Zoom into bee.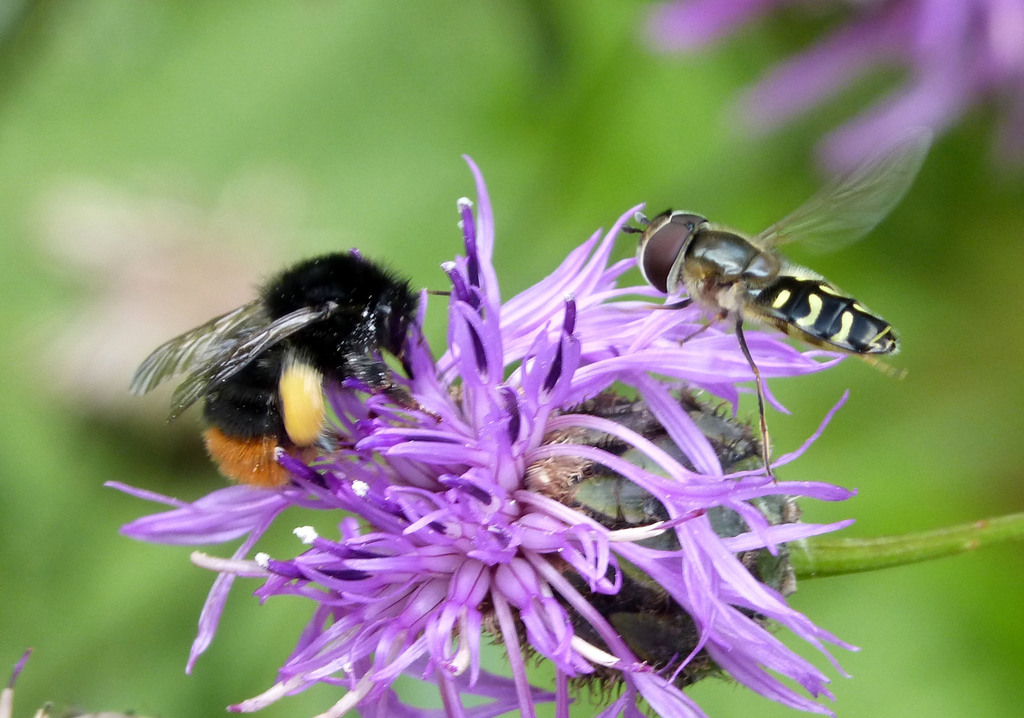
Zoom target: 111/246/446/544.
